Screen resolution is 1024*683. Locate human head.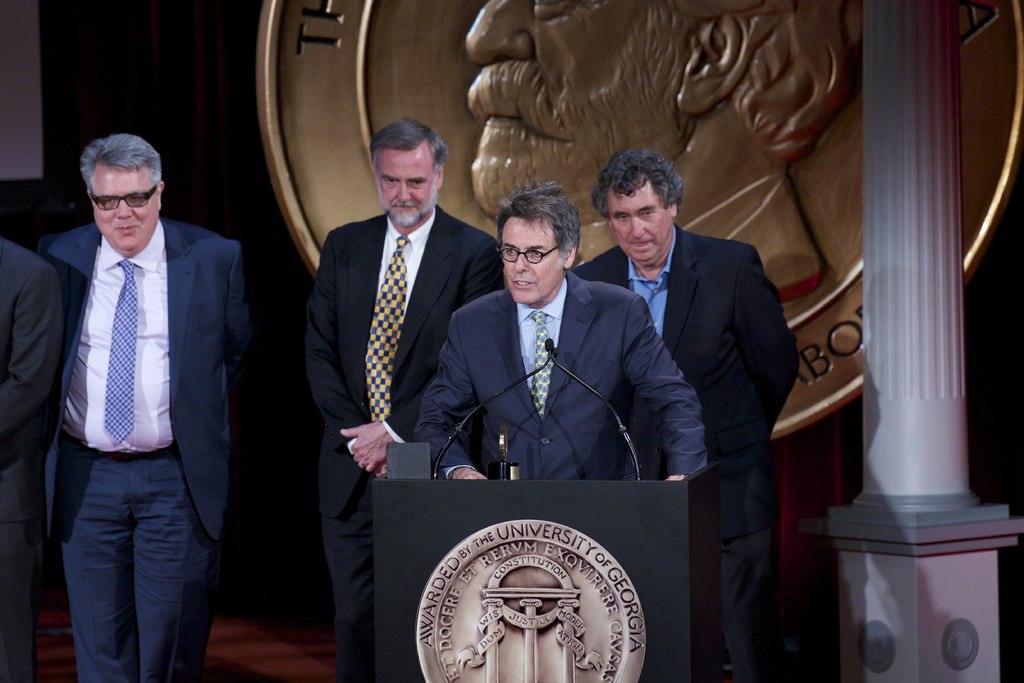
box=[495, 187, 577, 307].
